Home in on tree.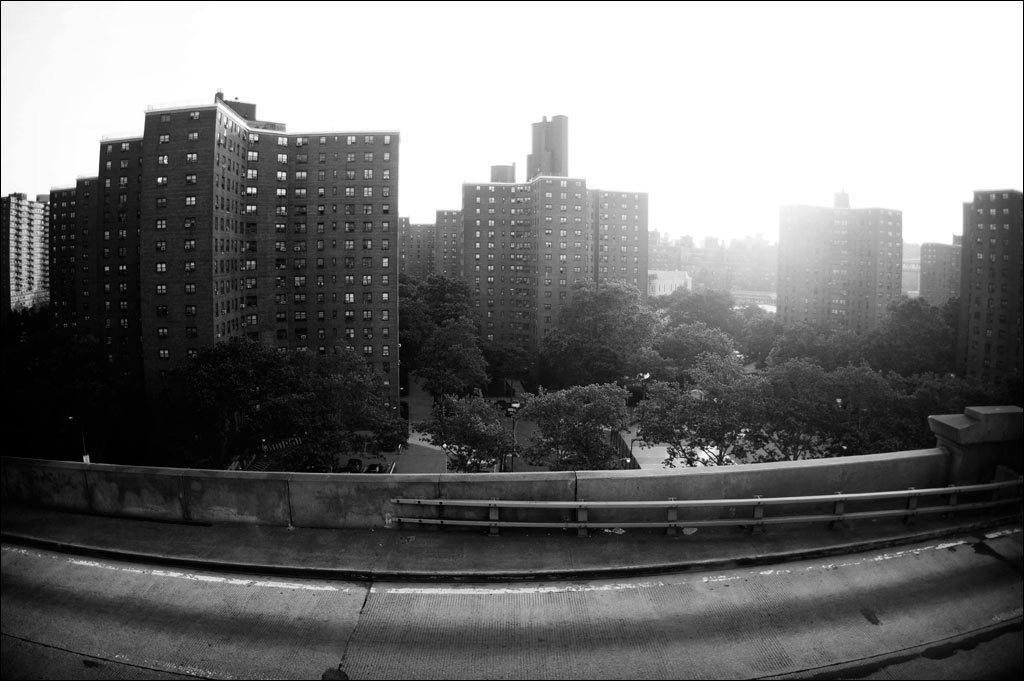
Homed in at bbox(546, 391, 636, 501).
